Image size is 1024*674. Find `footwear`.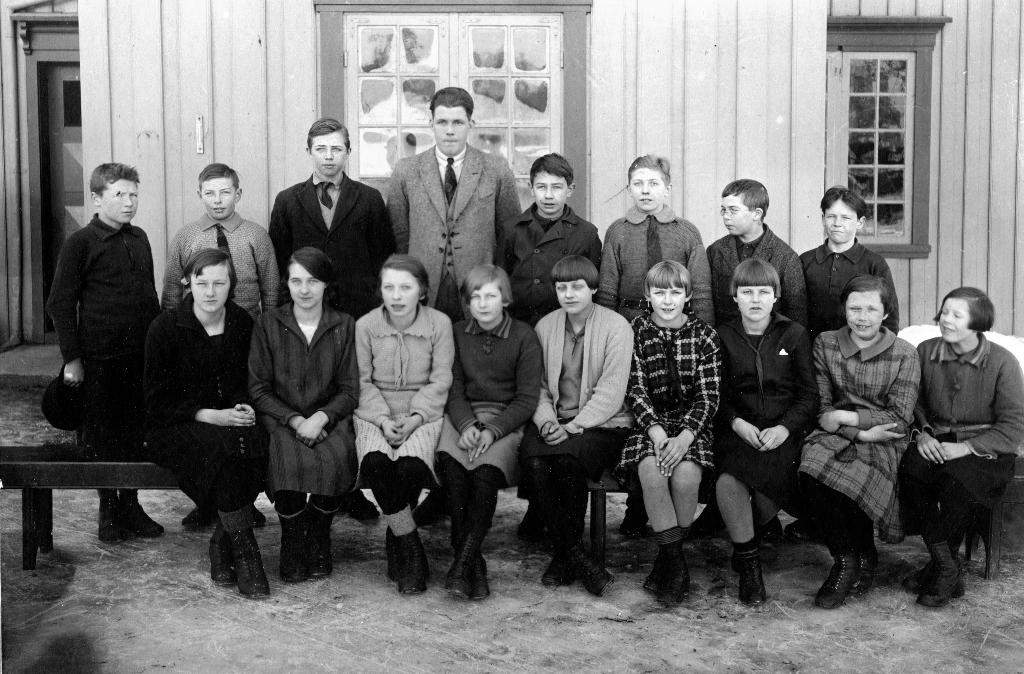
pyautogui.locateOnScreen(460, 537, 490, 604).
